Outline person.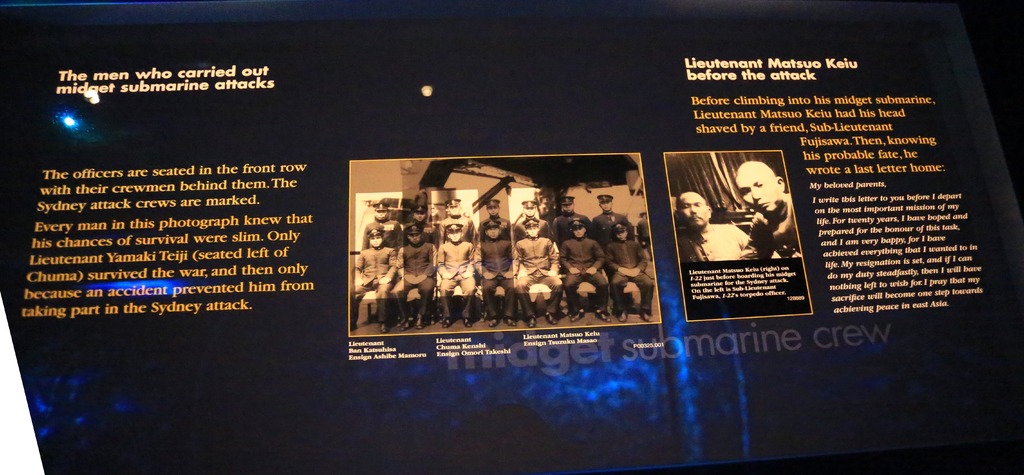
Outline: 350, 181, 645, 329.
